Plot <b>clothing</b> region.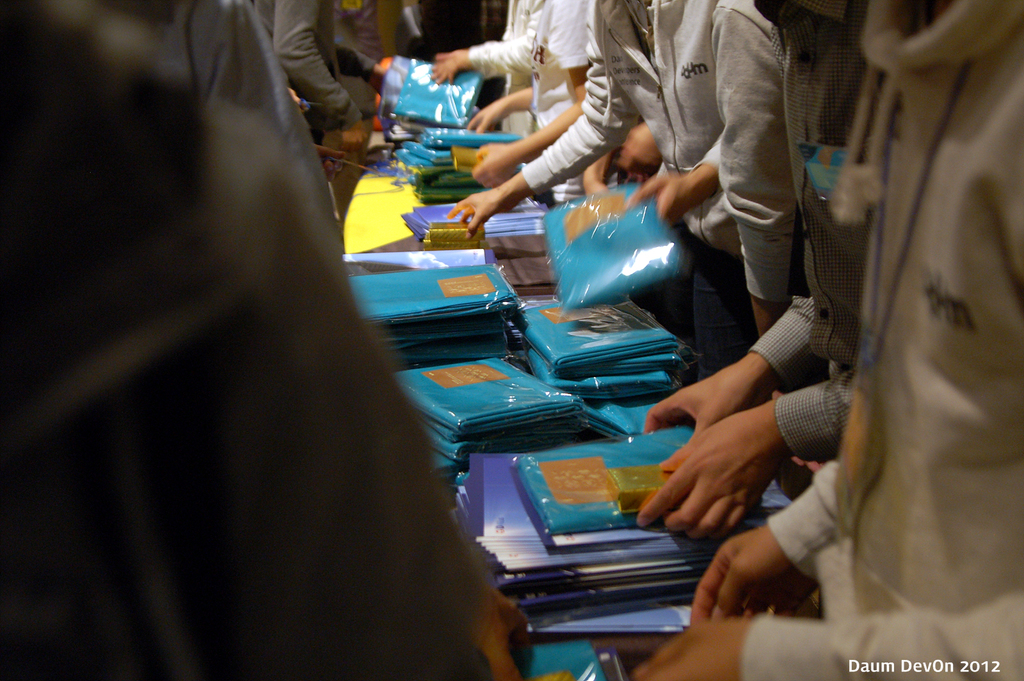
Plotted at (x1=823, y1=0, x2=1018, y2=678).
